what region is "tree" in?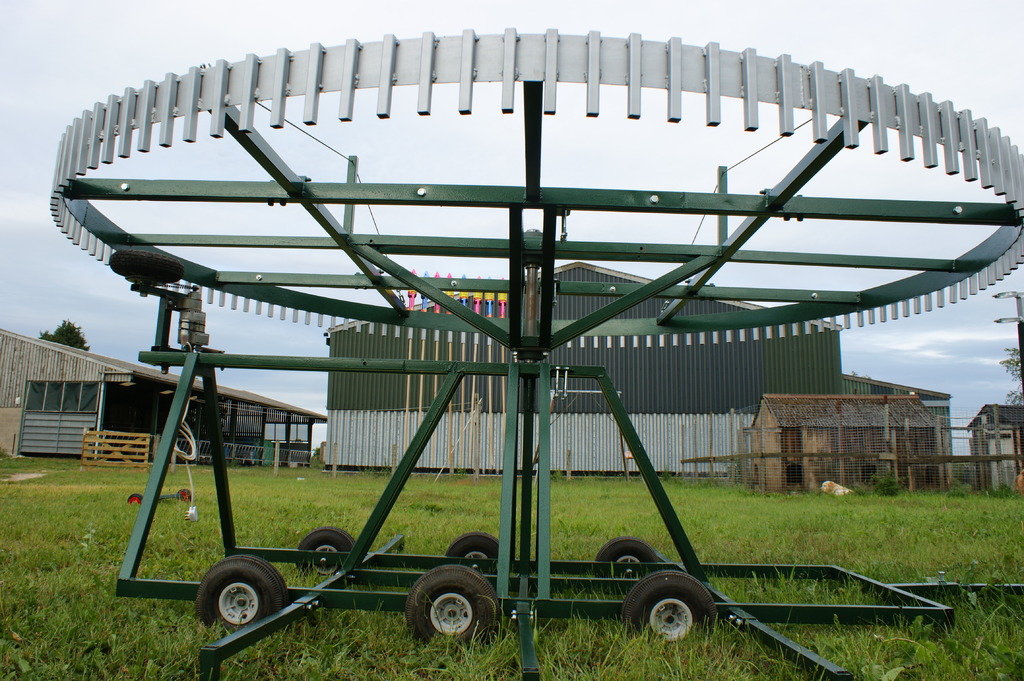
[left=39, top=314, right=90, bottom=351].
